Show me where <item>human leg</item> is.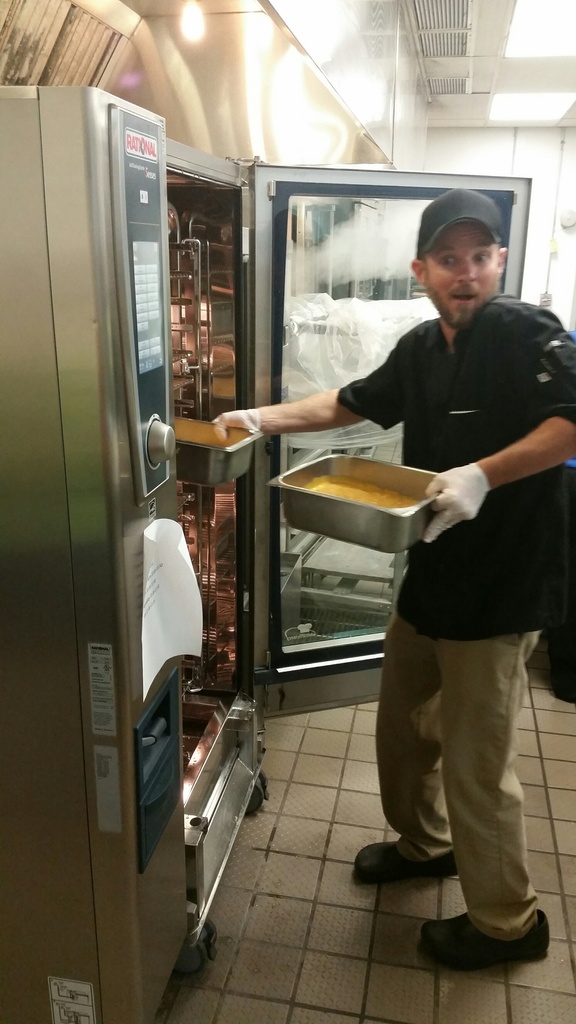
<item>human leg</item> is at crop(424, 585, 545, 970).
